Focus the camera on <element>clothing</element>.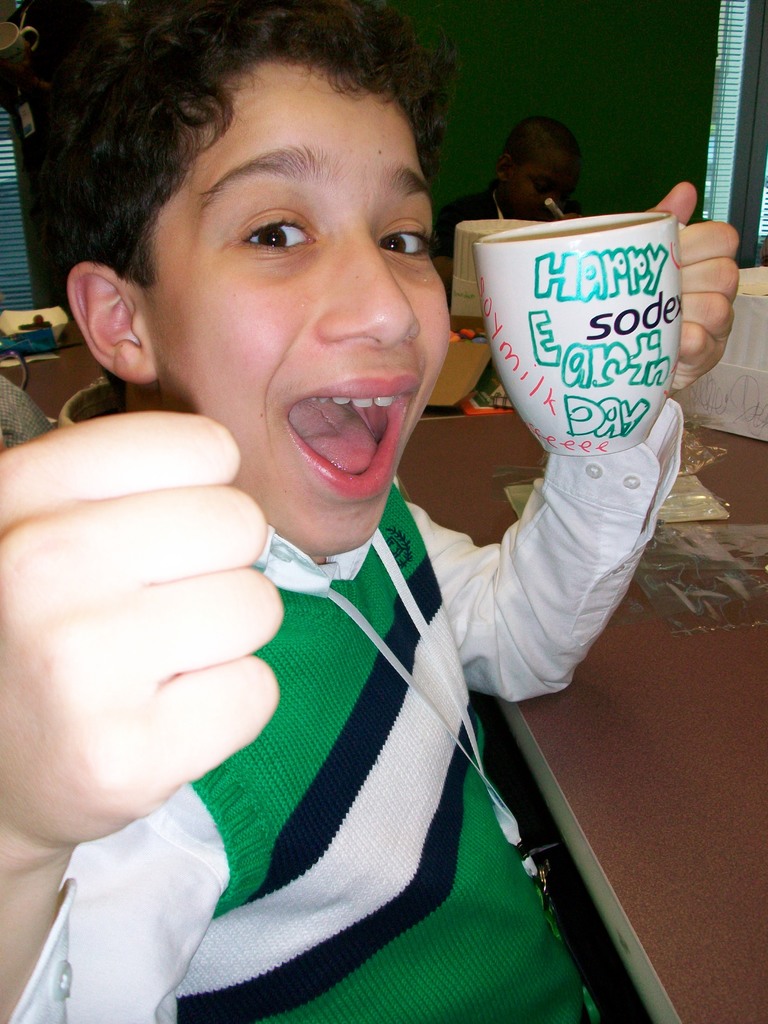
Focus region: box=[431, 181, 582, 259].
